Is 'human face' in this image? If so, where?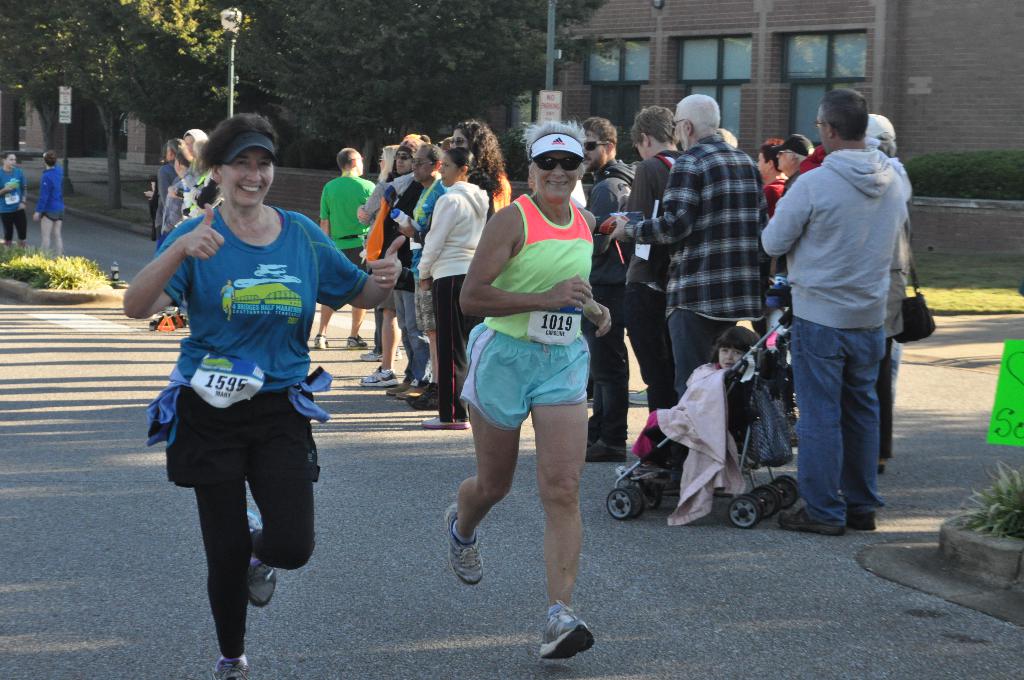
Yes, at {"left": 444, "top": 147, "right": 467, "bottom": 191}.
